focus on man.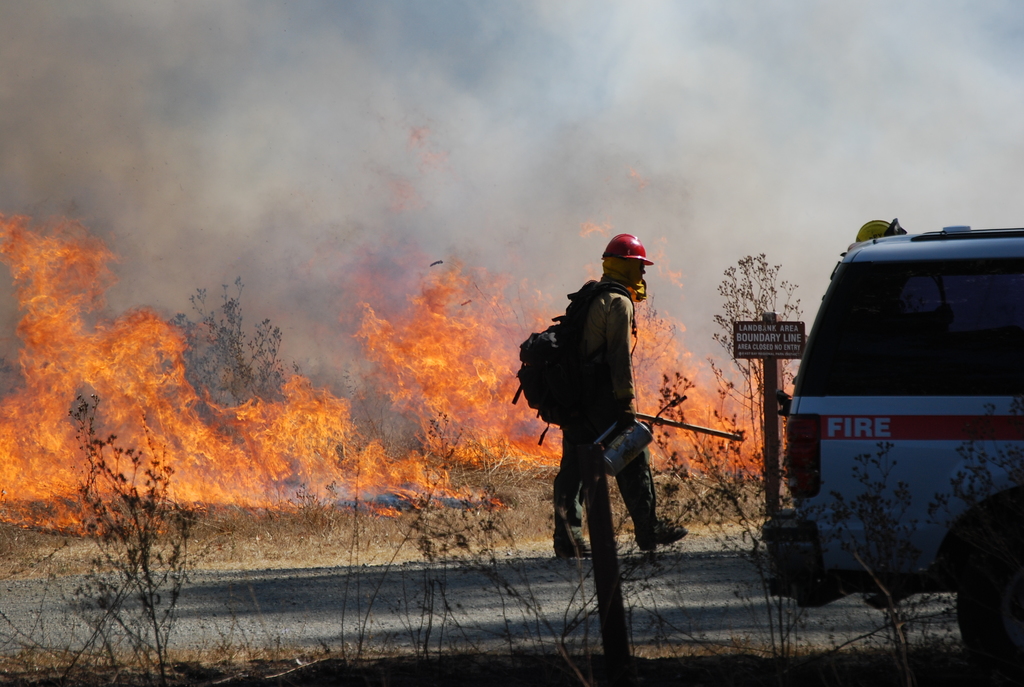
Focused at <box>552,234,682,556</box>.
